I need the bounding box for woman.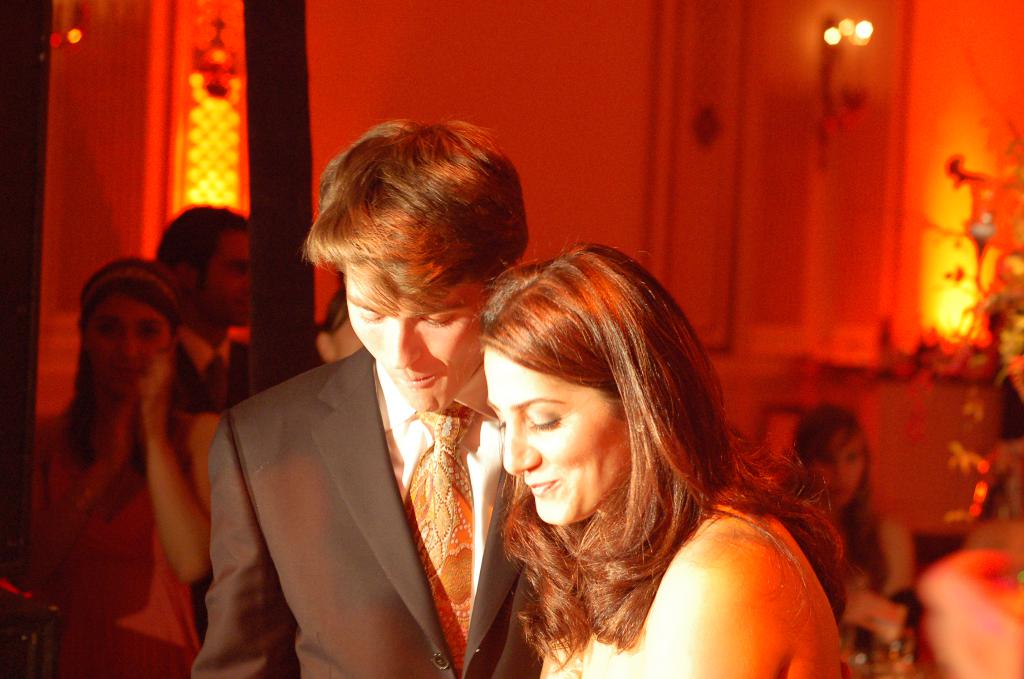
Here it is: (left=796, top=397, right=893, bottom=589).
